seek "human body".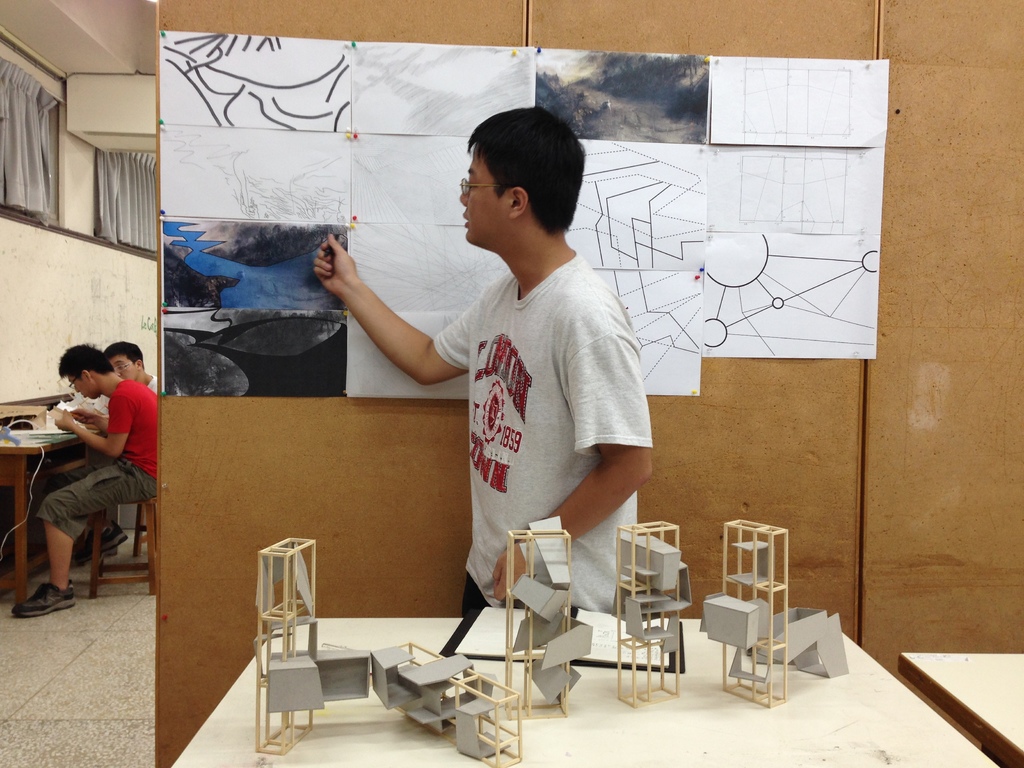
x1=433, y1=126, x2=661, y2=703.
